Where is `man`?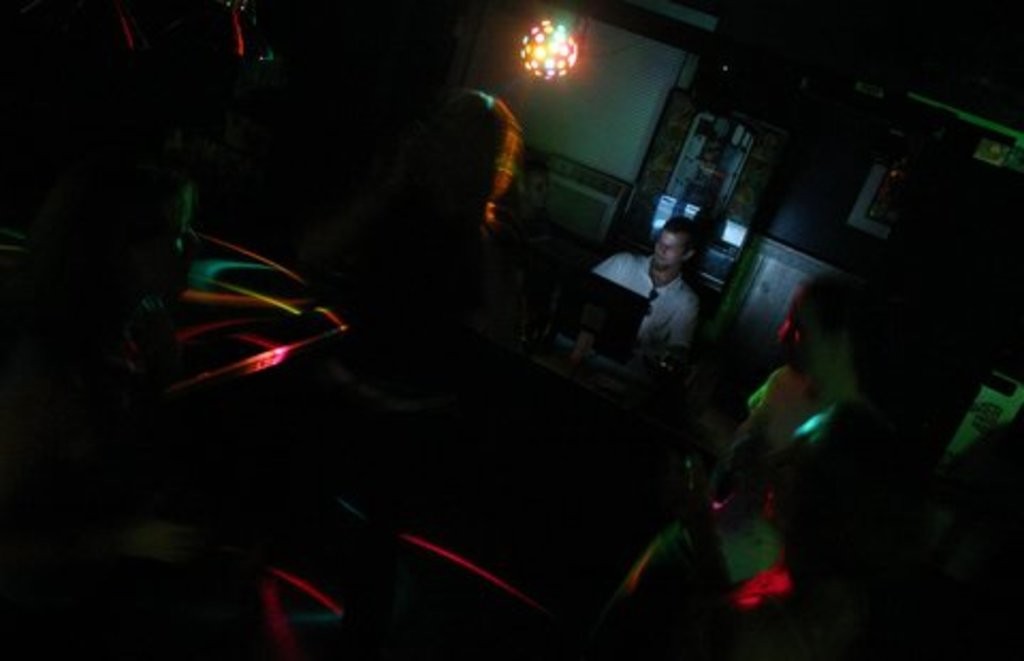
[left=612, top=213, right=721, bottom=388].
